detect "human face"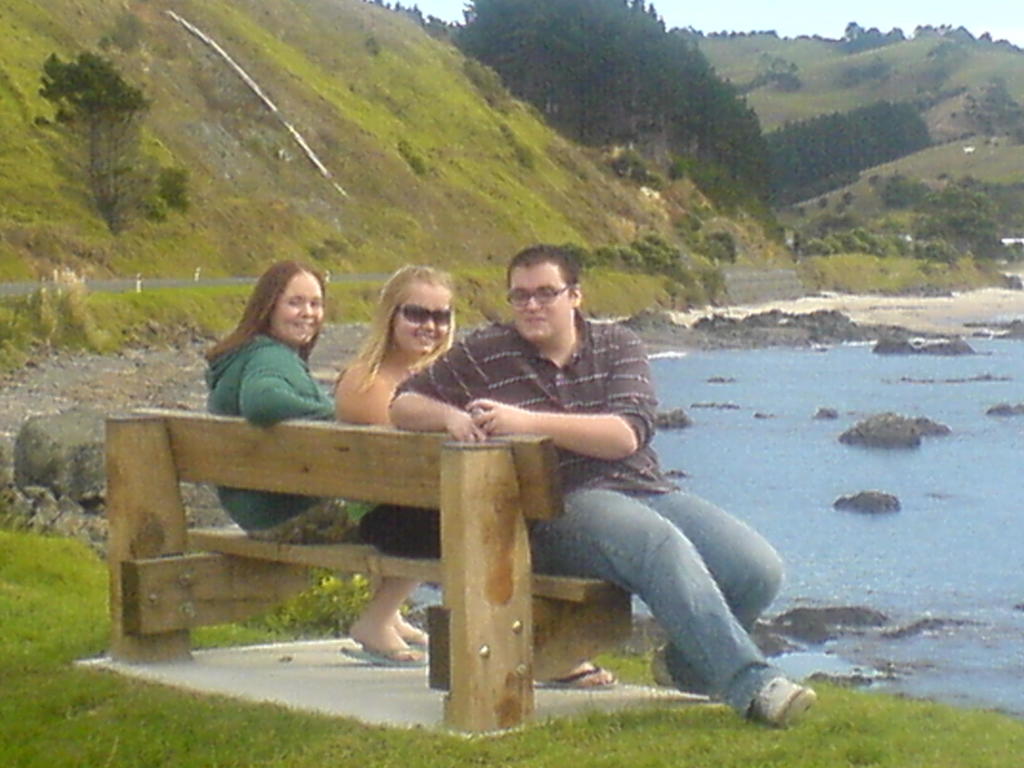
(x1=509, y1=268, x2=577, y2=338)
